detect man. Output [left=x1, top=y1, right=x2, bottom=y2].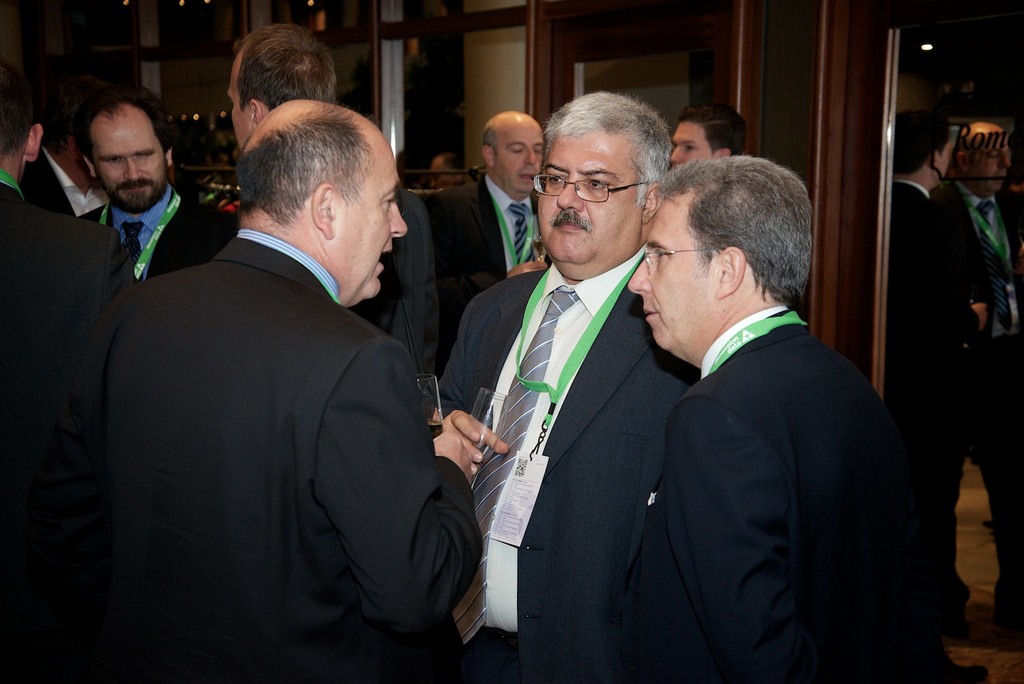
[left=628, top=156, right=958, bottom=683].
